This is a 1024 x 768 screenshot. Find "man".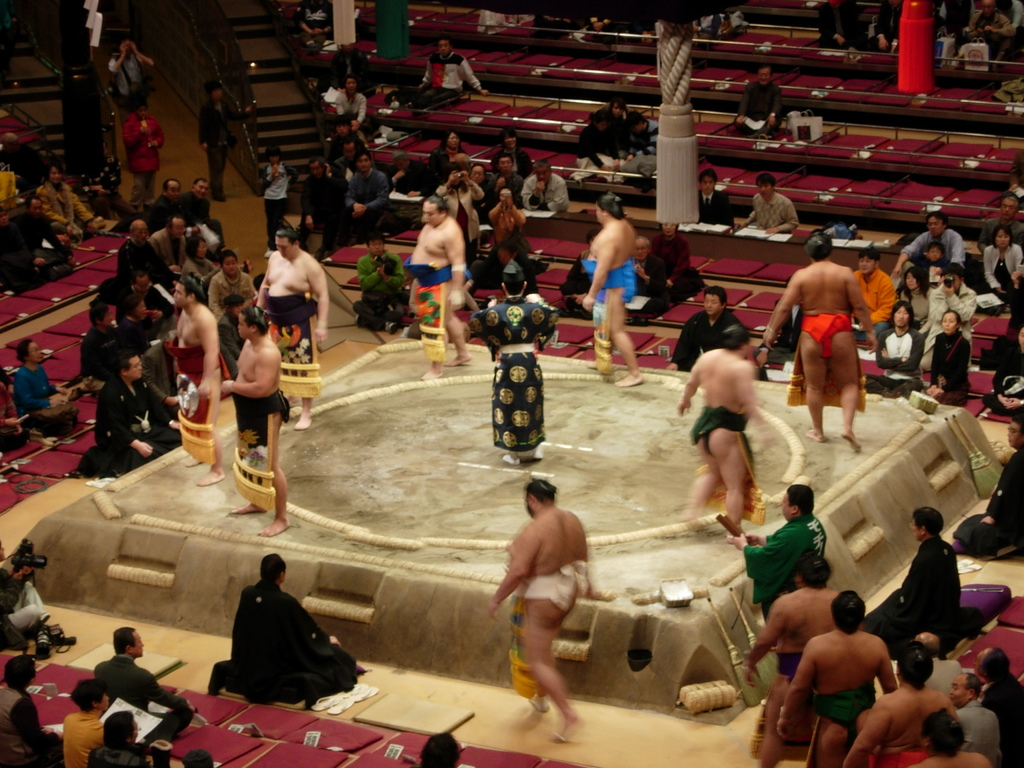
Bounding box: BBox(727, 484, 826, 623).
